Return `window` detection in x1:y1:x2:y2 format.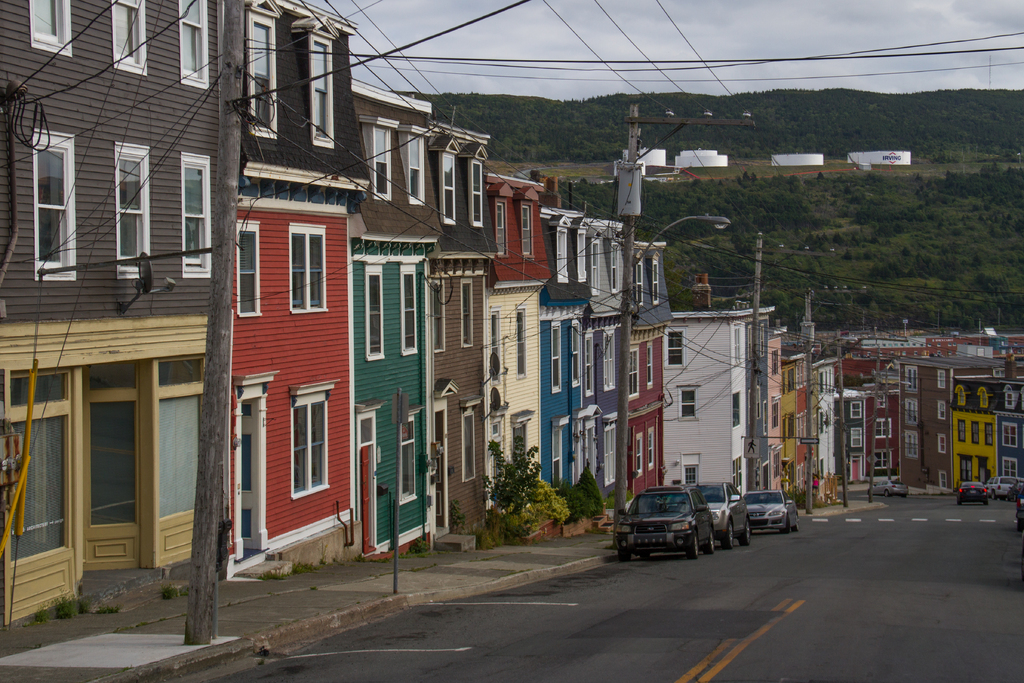
998:423:1018:452.
